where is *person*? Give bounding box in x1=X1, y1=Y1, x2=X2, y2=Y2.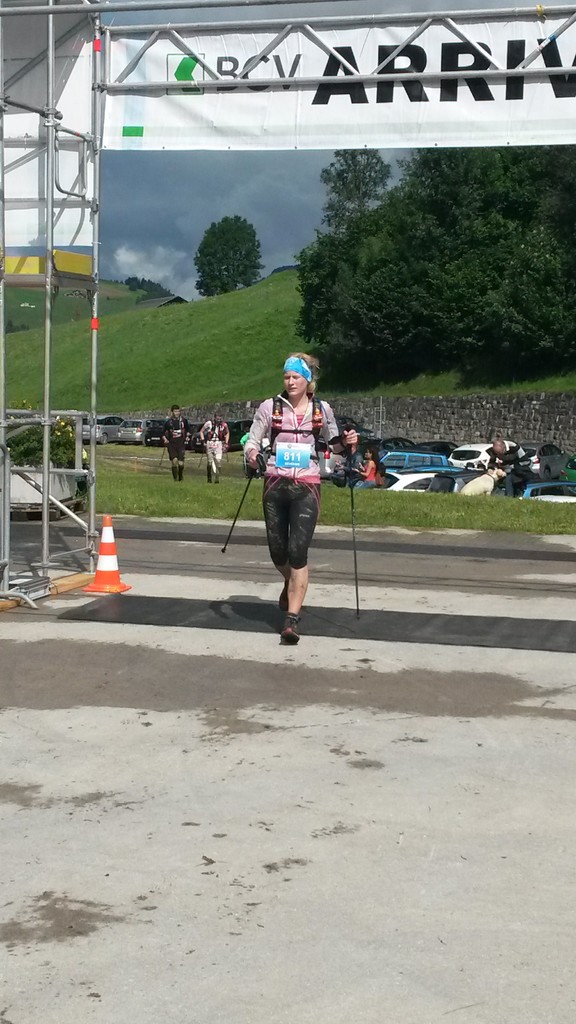
x1=335, y1=442, x2=360, y2=485.
